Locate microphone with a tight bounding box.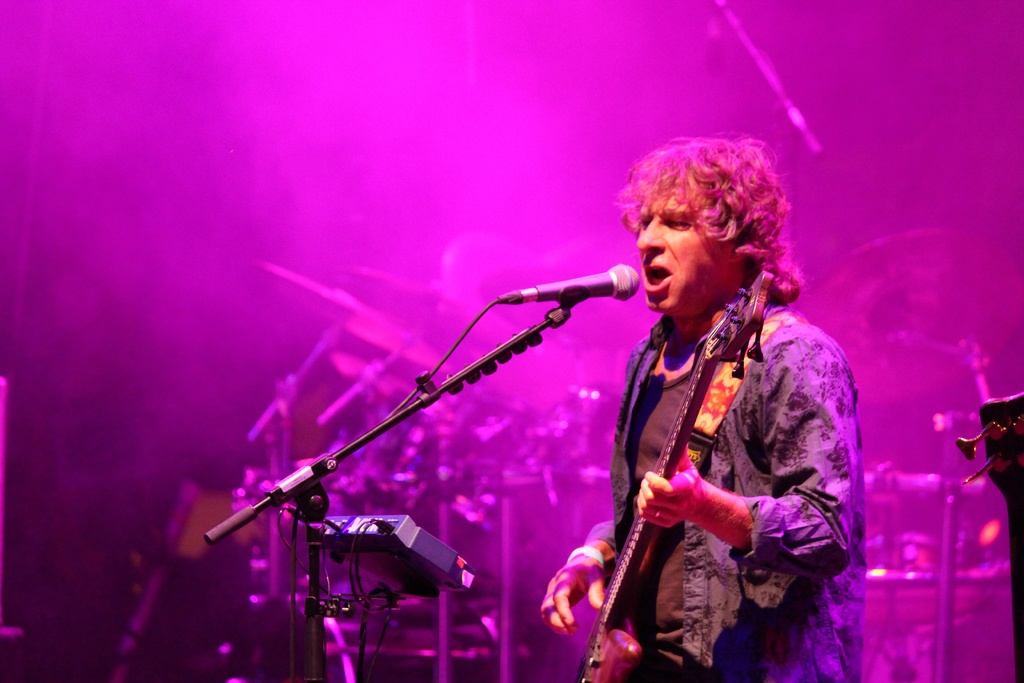
x1=493 y1=259 x2=641 y2=302.
